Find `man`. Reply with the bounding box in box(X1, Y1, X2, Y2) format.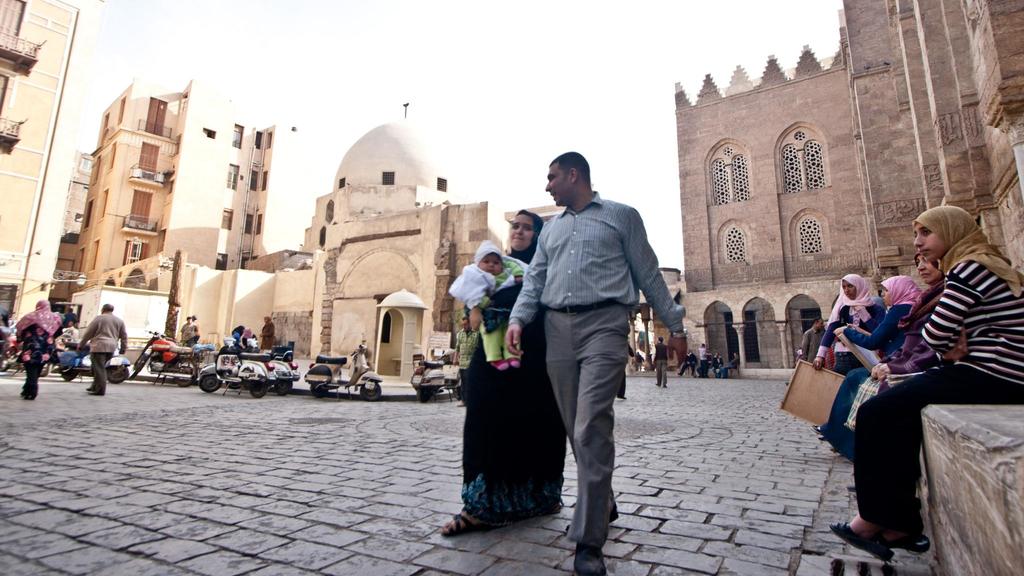
box(73, 305, 127, 396).
